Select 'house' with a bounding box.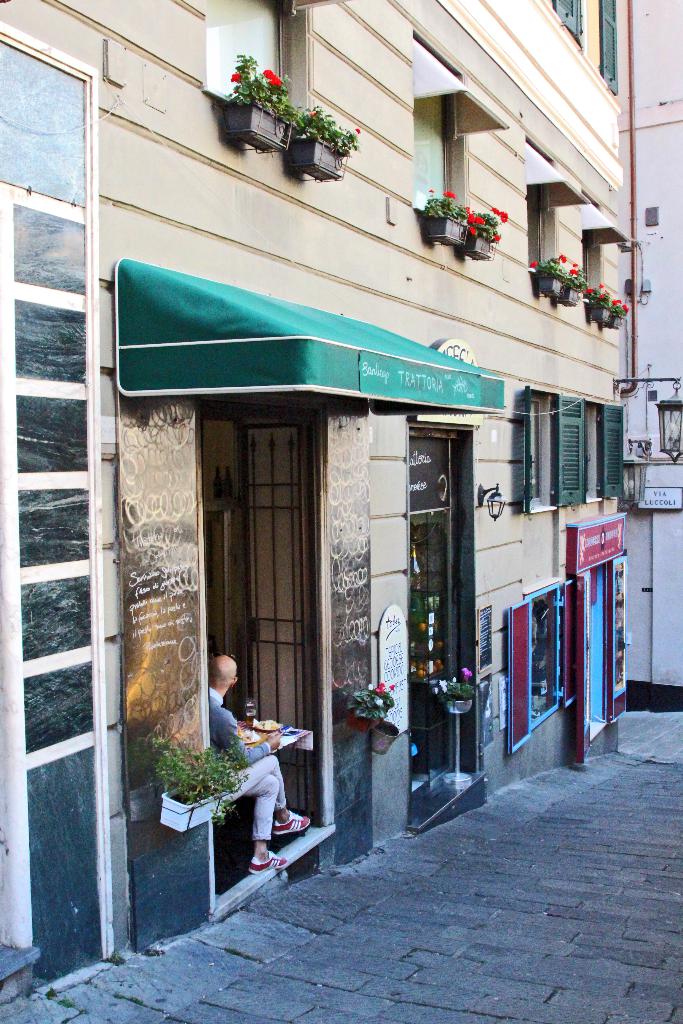
bbox(0, 0, 623, 1005).
